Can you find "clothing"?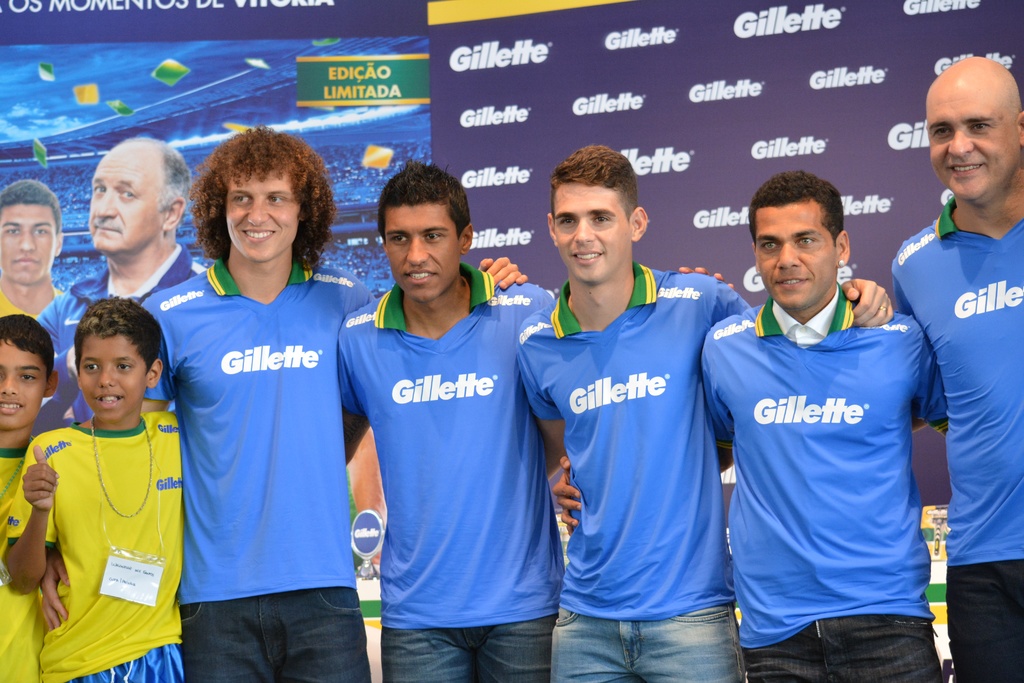
Yes, bounding box: box=[339, 261, 557, 682].
